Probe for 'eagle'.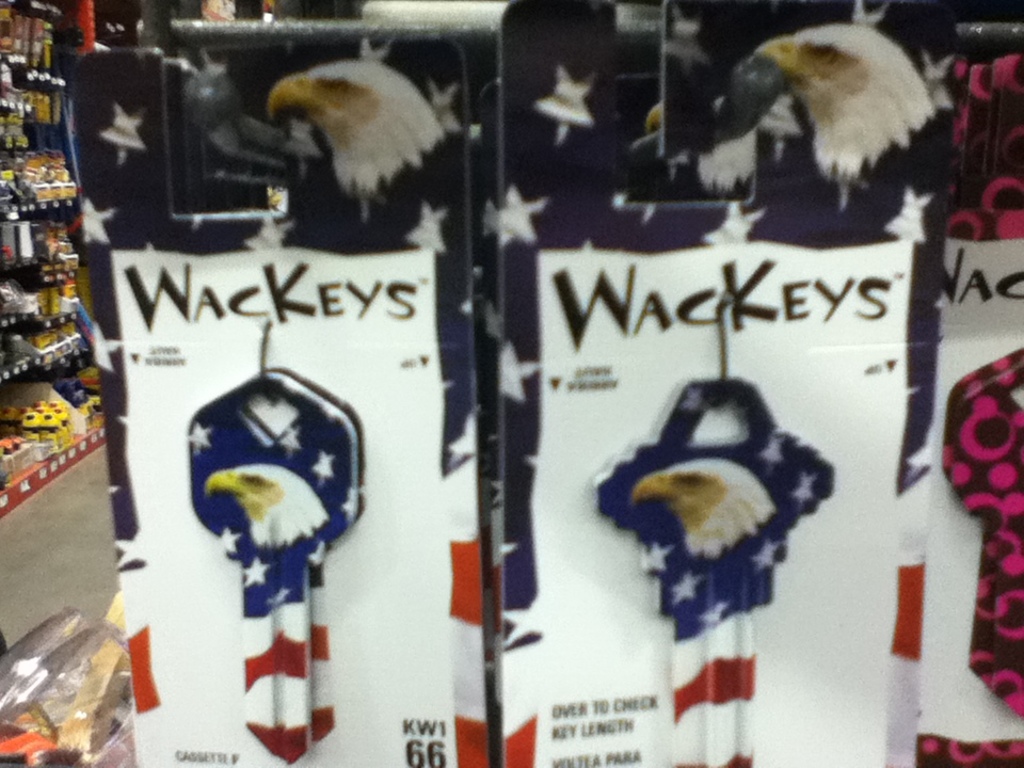
Probe result: (left=268, top=55, right=470, bottom=278).
